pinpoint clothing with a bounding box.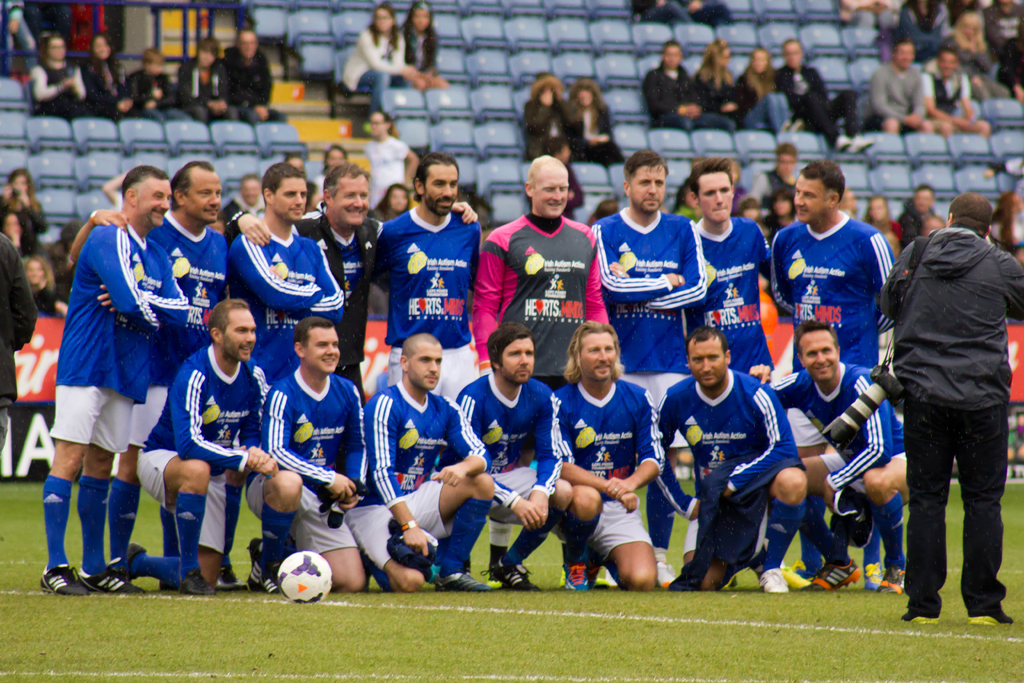
224/45/283/126.
